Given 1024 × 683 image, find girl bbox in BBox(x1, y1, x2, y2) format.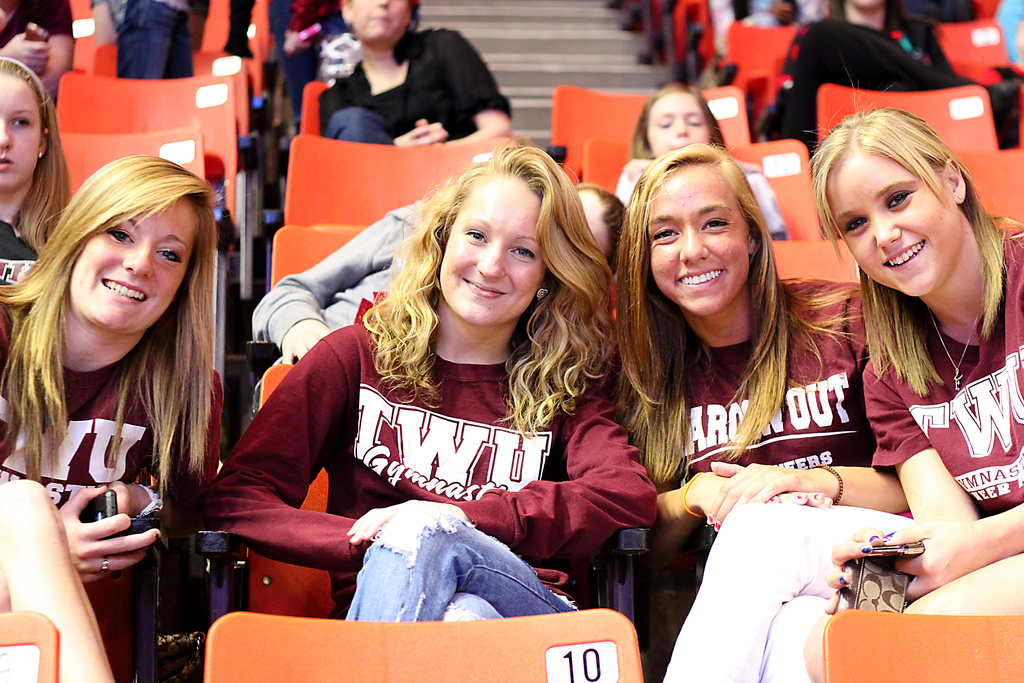
BBox(198, 144, 657, 623).
